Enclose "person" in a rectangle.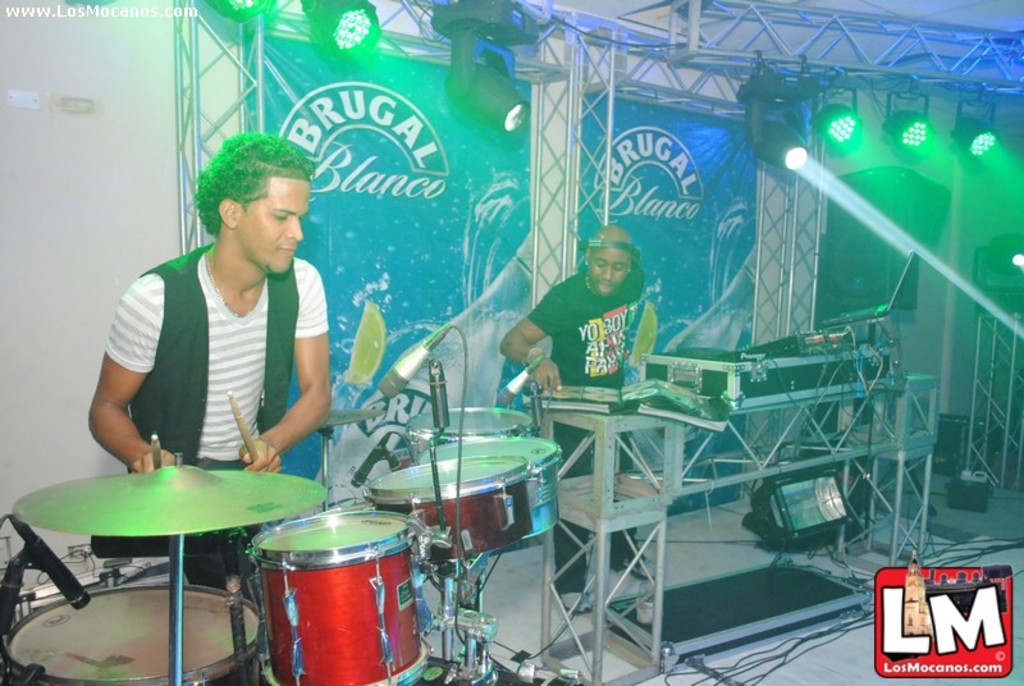
box(500, 221, 659, 612).
